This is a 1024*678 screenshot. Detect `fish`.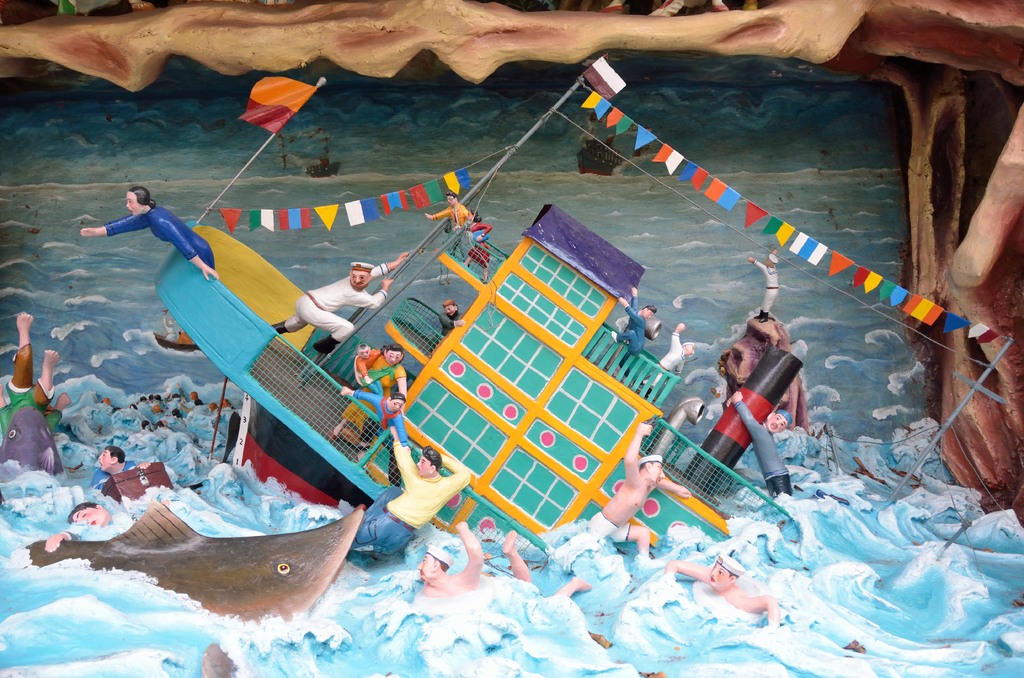
(0,401,61,478).
